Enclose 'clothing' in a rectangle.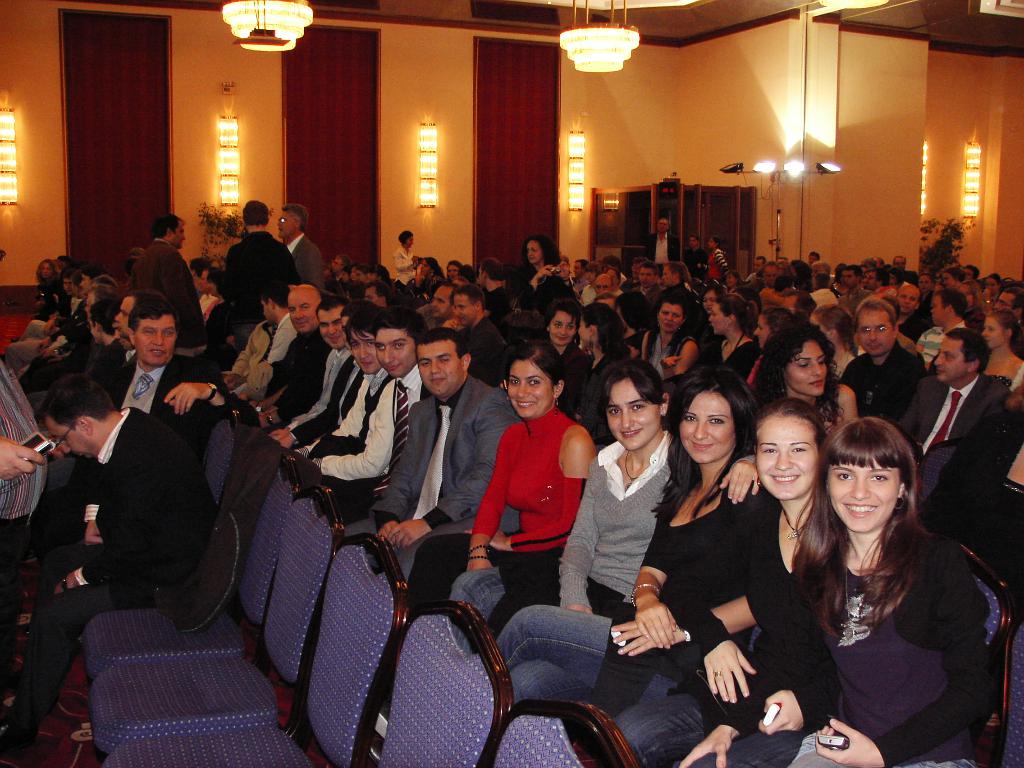
{"x1": 326, "y1": 362, "x2": 422, "y2": 520}.
